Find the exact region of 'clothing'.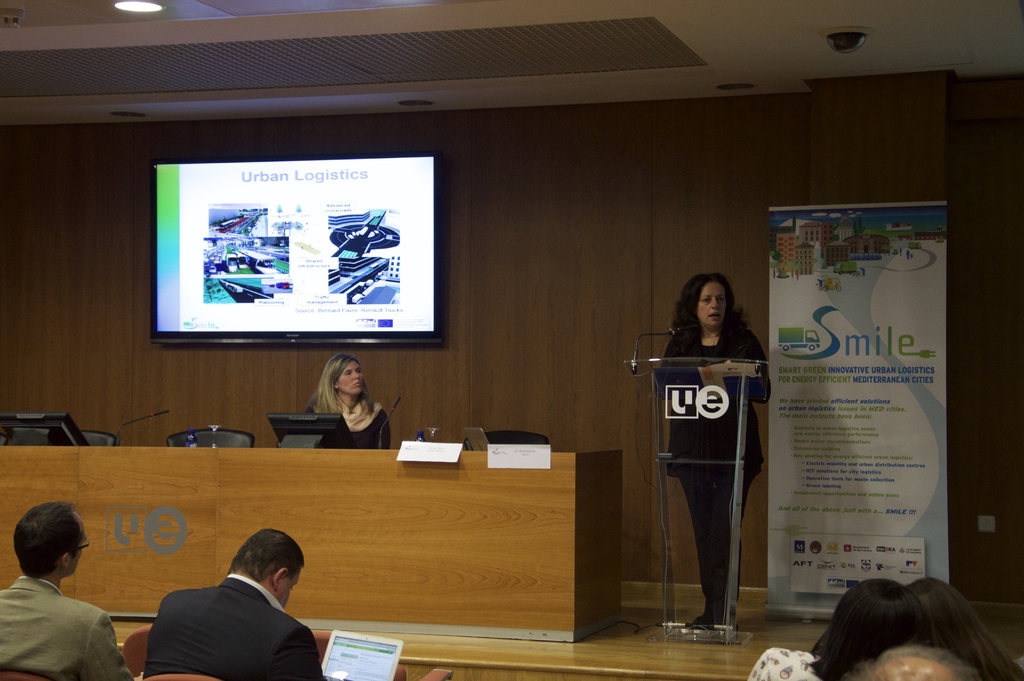
Exact region: region(312, 390, 401, 446).
